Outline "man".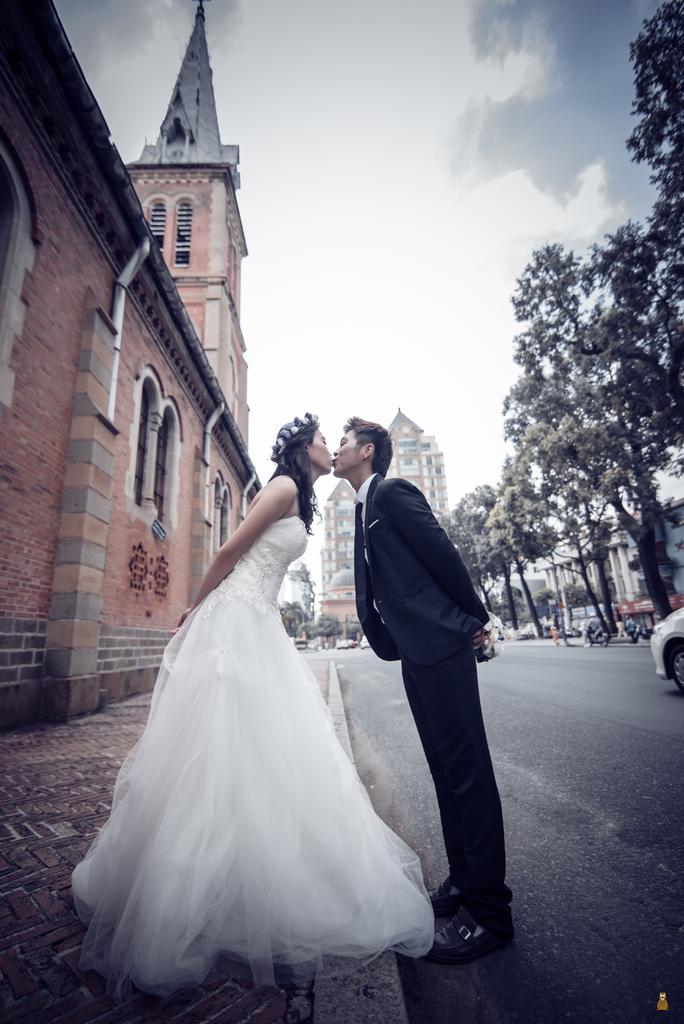
Outline: bbox=[333, 412, 523, 968].
